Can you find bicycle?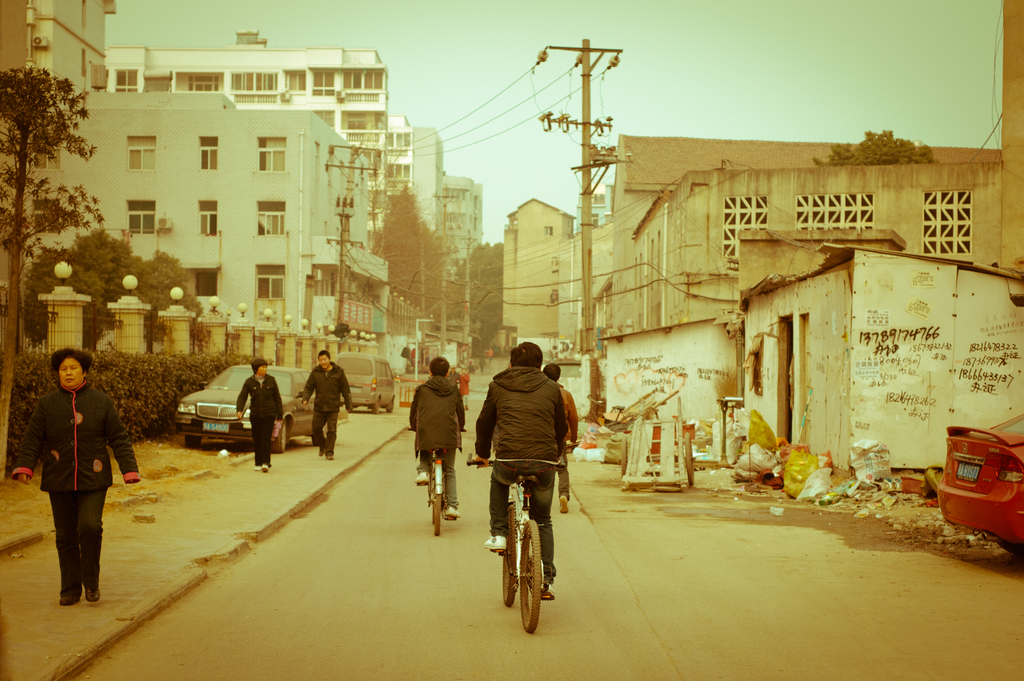
Yes, bounding box: x1=473, y1=430, x2=576, y2=617.
